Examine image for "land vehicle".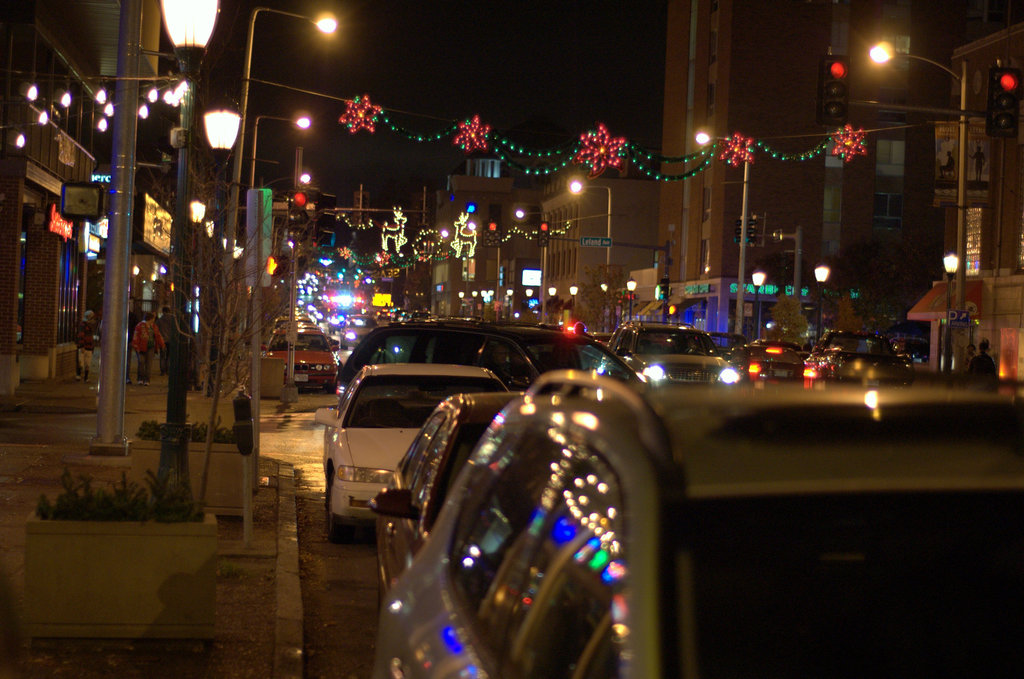
Examination result: [266,327,340,384].
